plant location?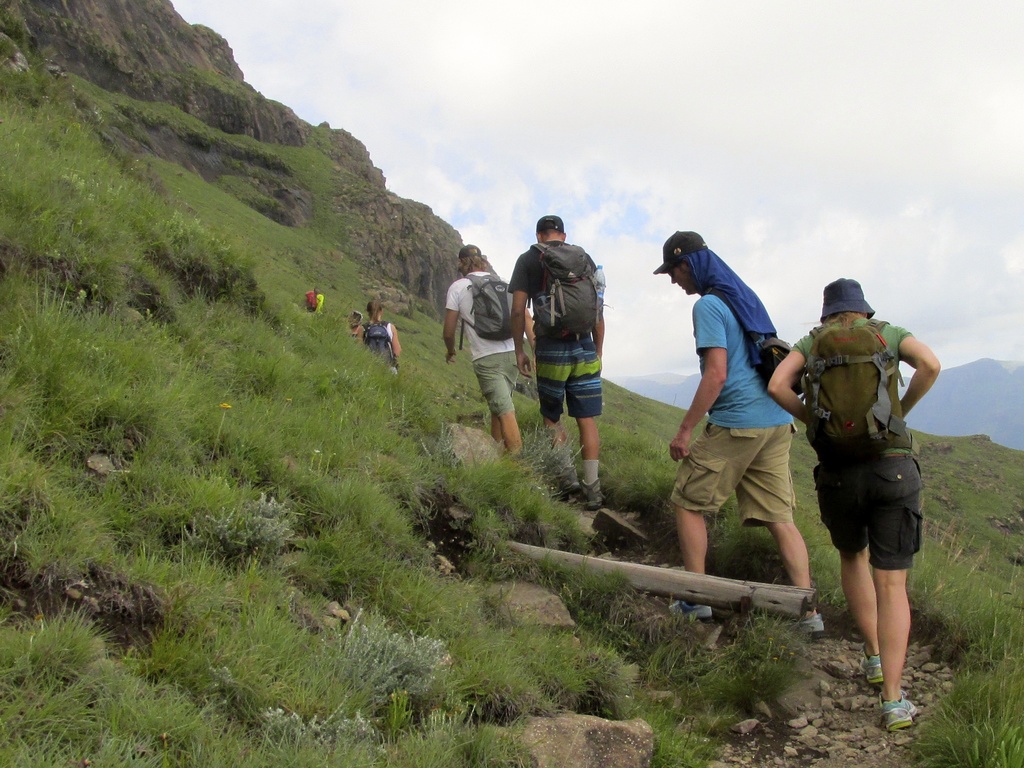
708/484/790/582
